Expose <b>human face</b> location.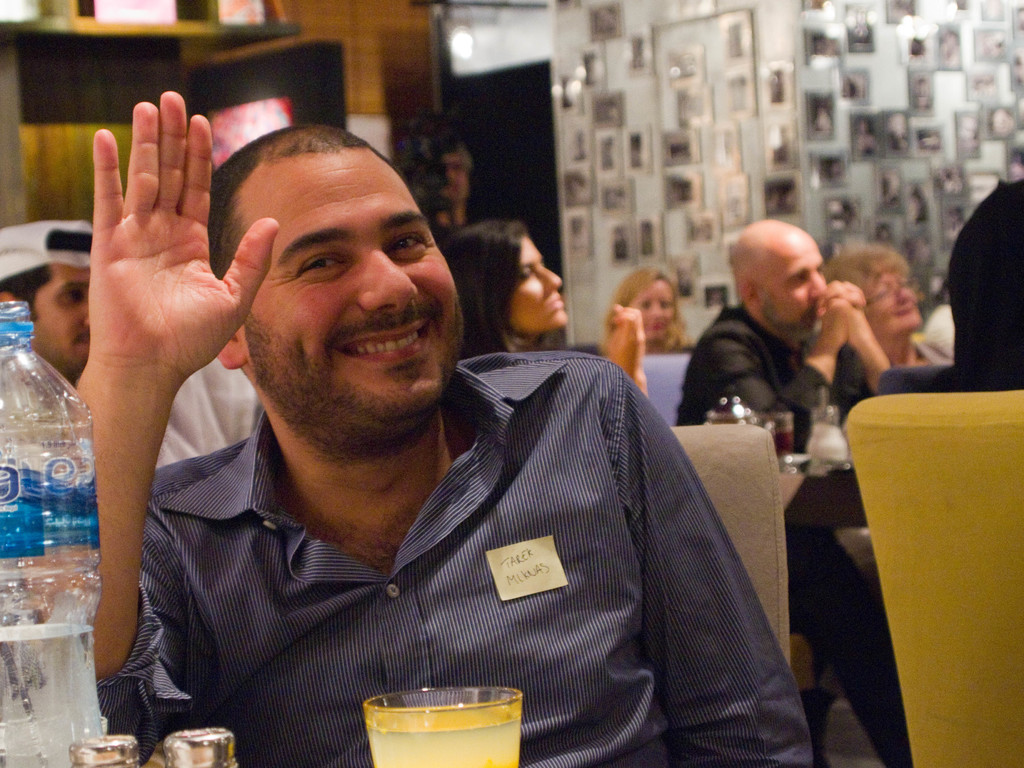
Exposed at 506/232/564/336.
